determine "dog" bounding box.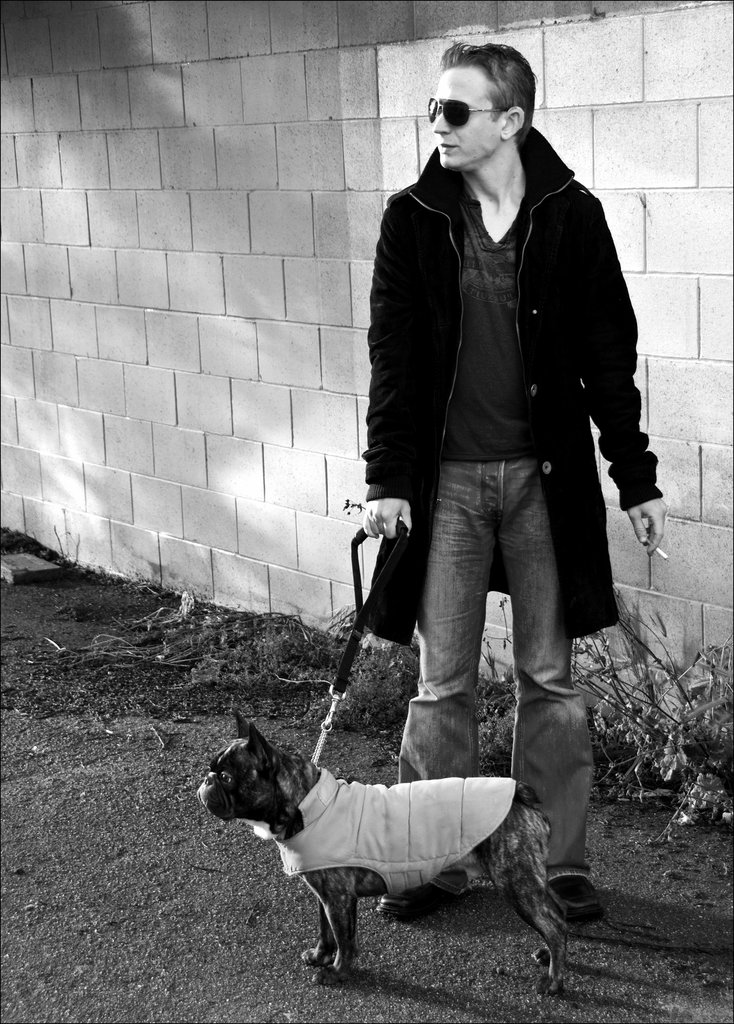
Determined: x1=192, y1=709, x2=578, y2=994.
